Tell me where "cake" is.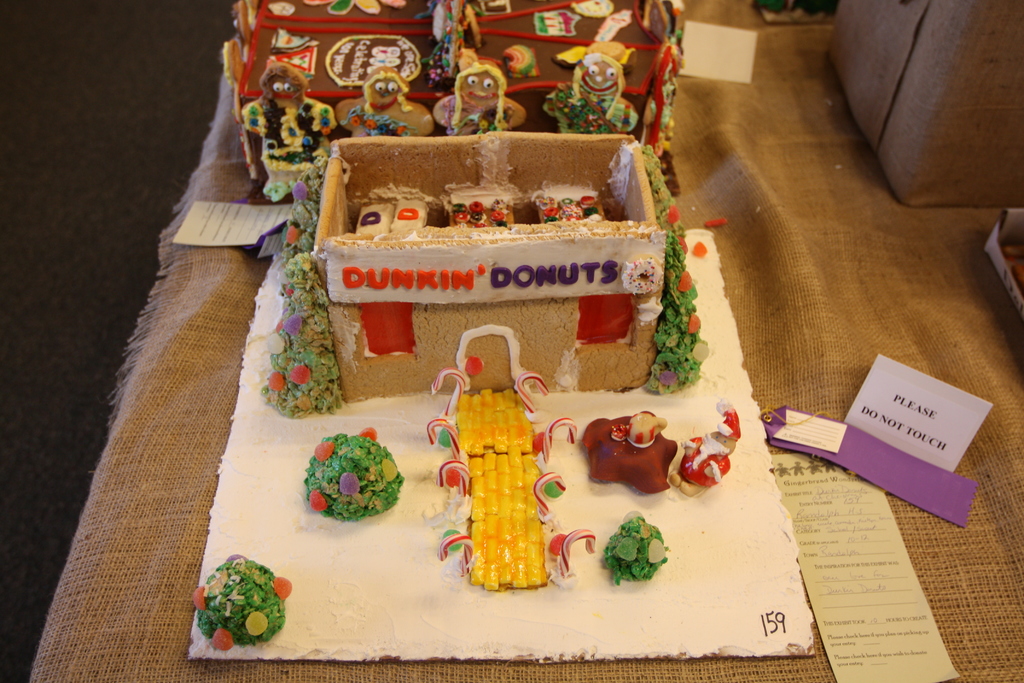
"cake" is at rect(220, 0, 687, 201).
